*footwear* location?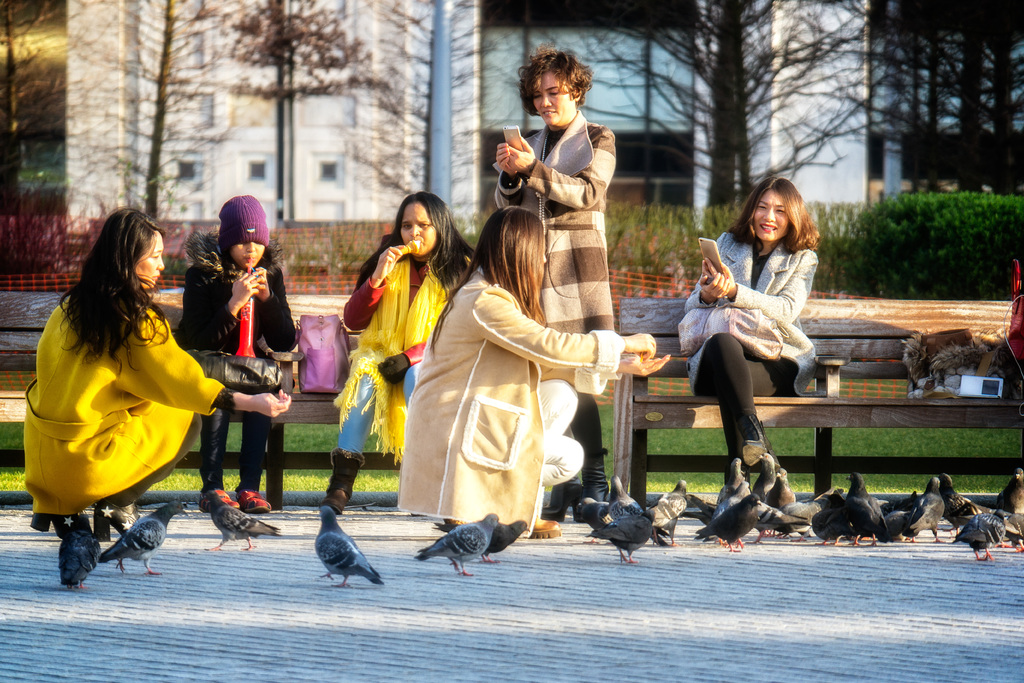
(740, 414, 783, 475)
